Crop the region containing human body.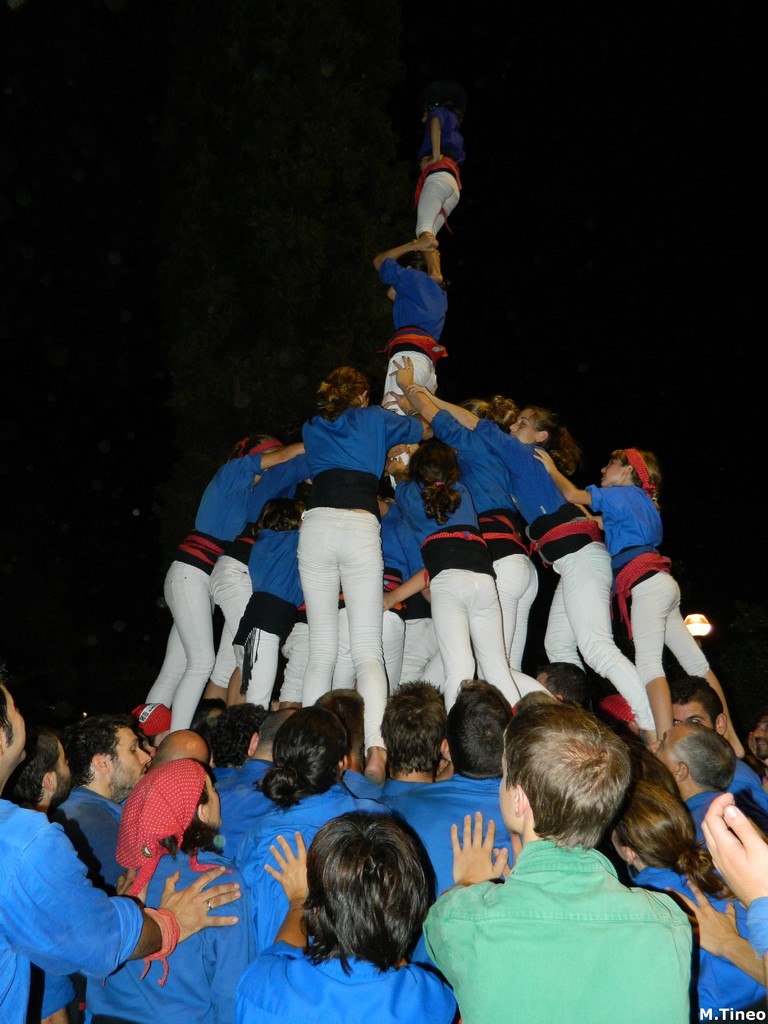
Crop region: x1=399 y1=769 x2=532 y2=903.
